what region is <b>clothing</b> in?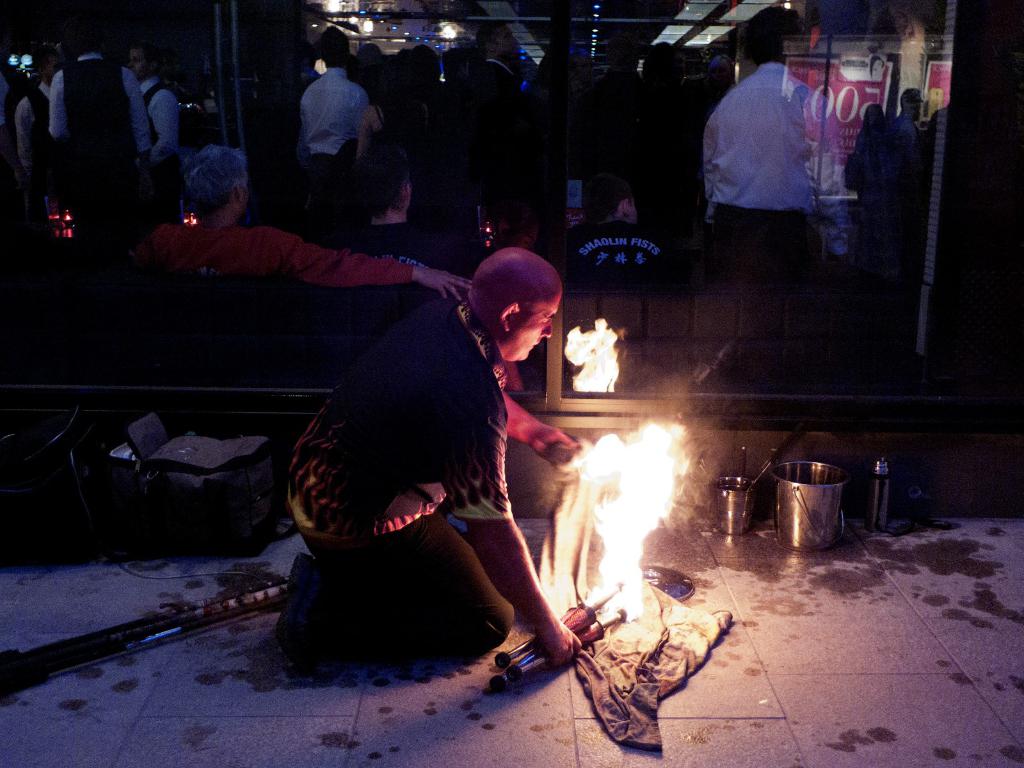
bbox=(296, 65, 368, 170).
